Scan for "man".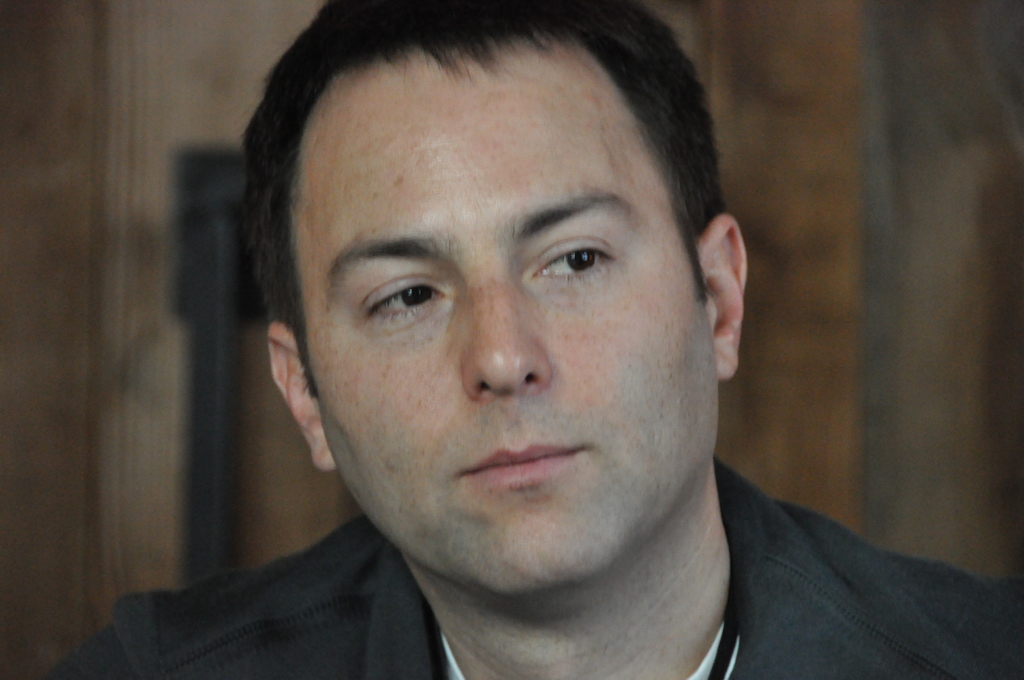
Scan result: locate(31, 0, 1023, 677).
